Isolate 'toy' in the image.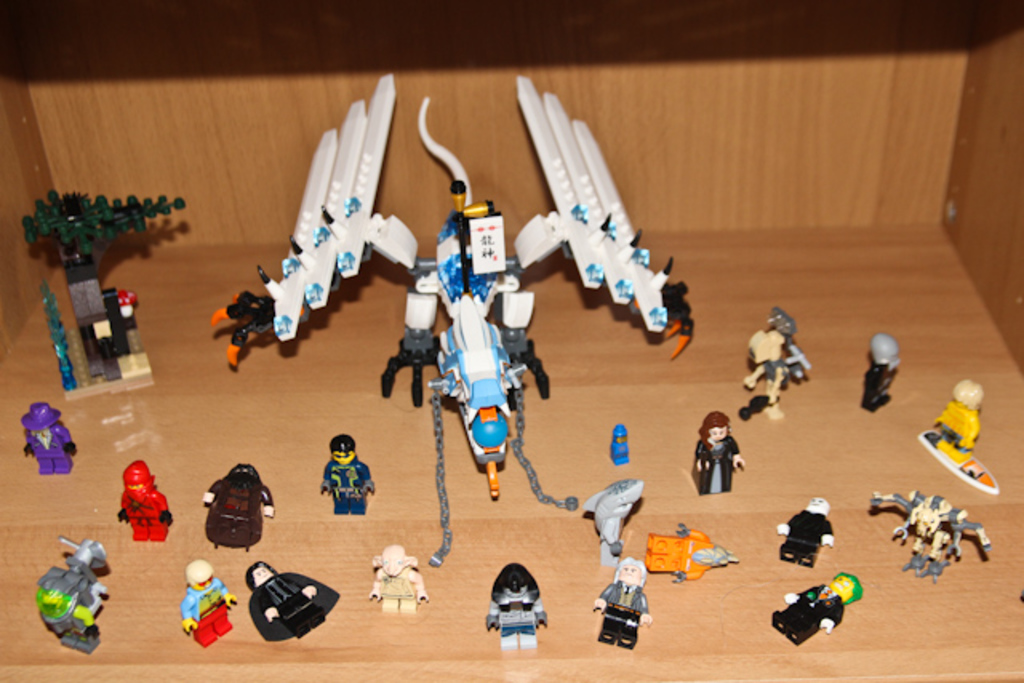
Isolated region: l=45, t=264, r=138, b=376.
